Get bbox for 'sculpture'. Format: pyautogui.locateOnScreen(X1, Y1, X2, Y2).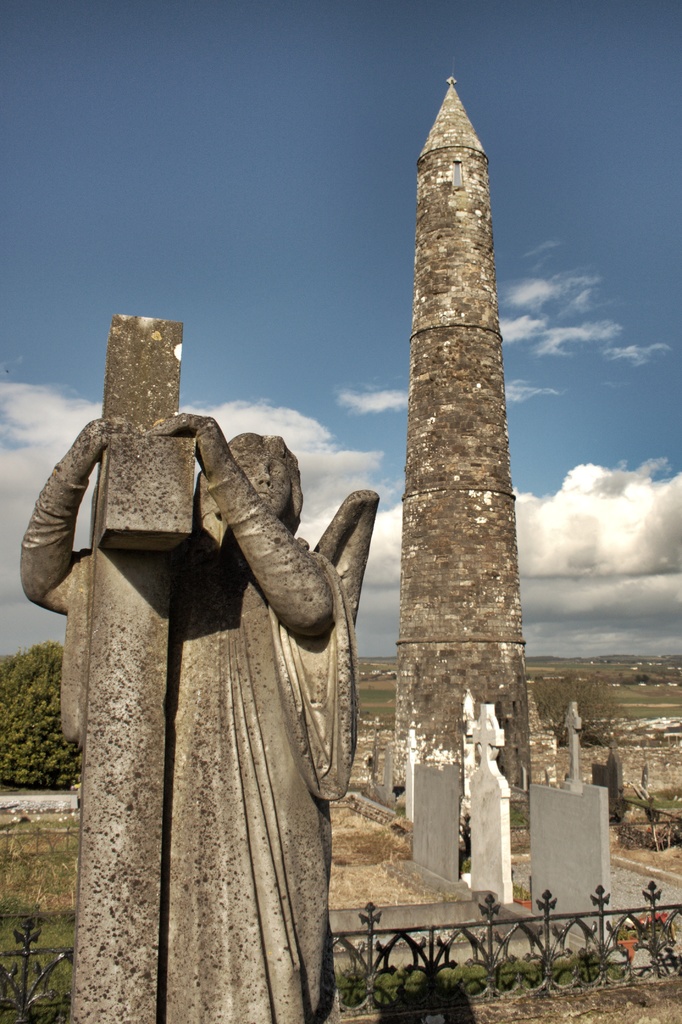
pyautogui.locateOnScreen(13, 317, 377, 1023).
